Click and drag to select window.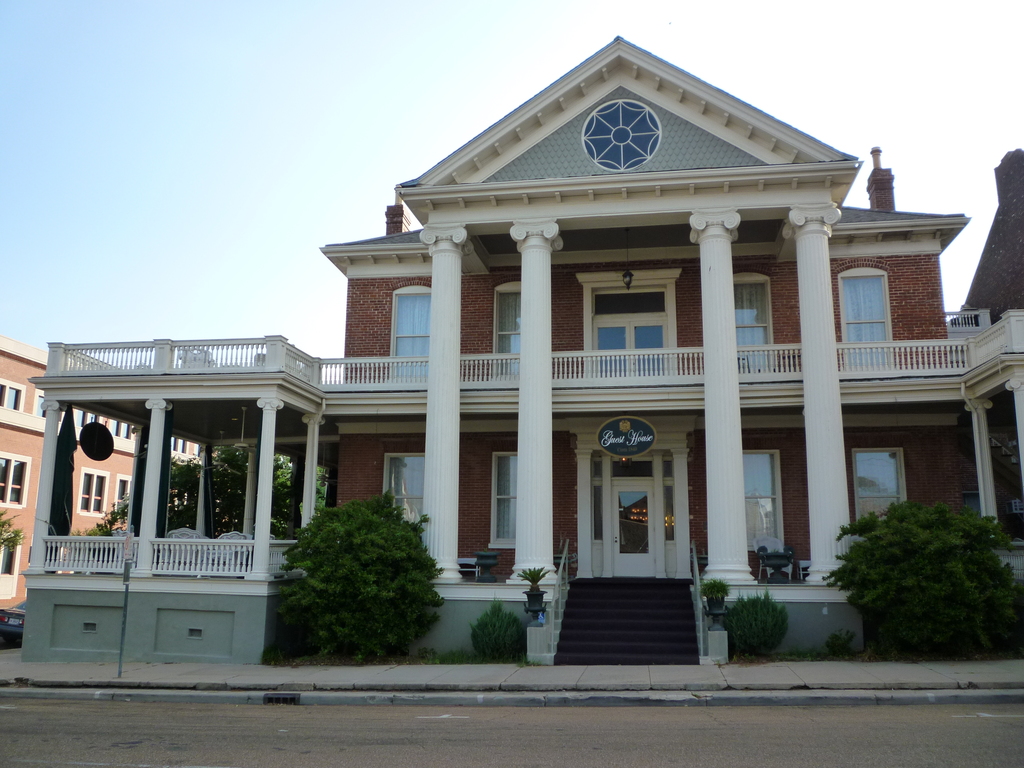
Selection: <bbox>388, 284, 429, 381</bbox>.
